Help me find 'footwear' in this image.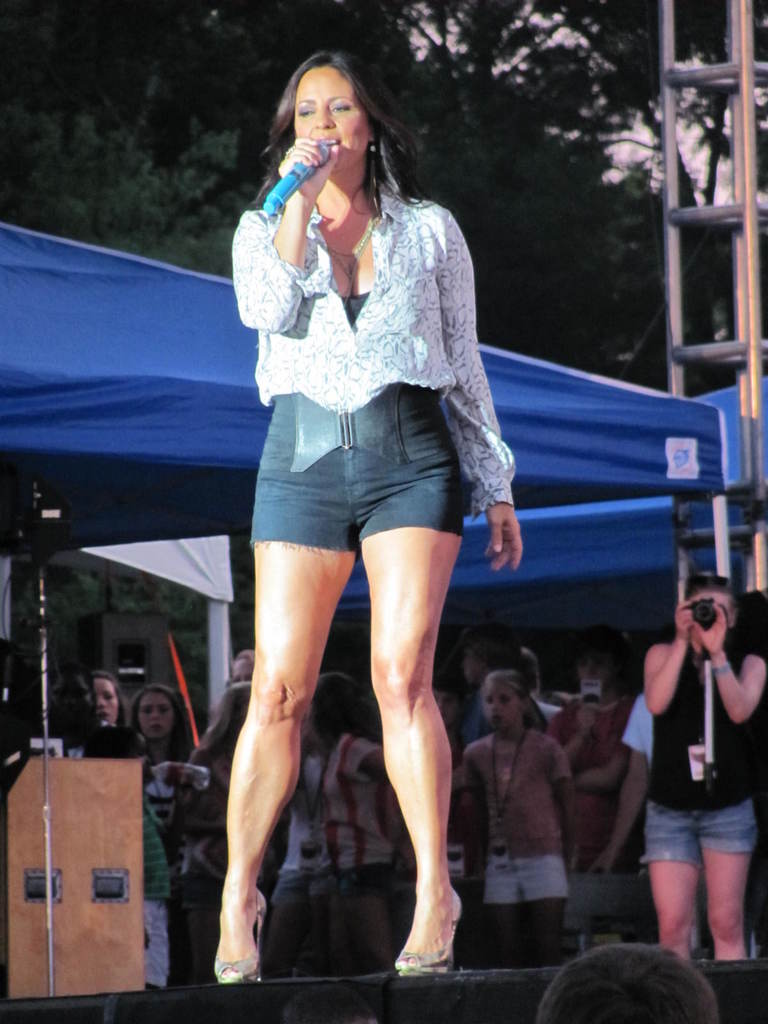
Found it: x1=215, y1=883, x2=266, y2=995.
